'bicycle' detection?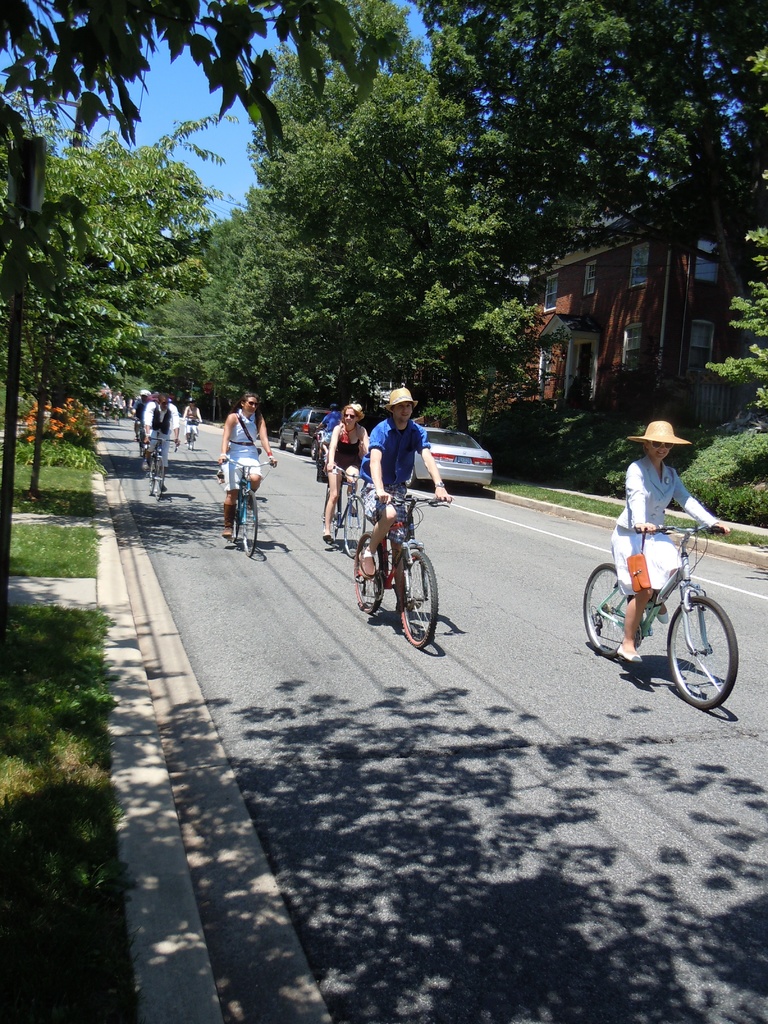
region(135, 420, 146, 460)
